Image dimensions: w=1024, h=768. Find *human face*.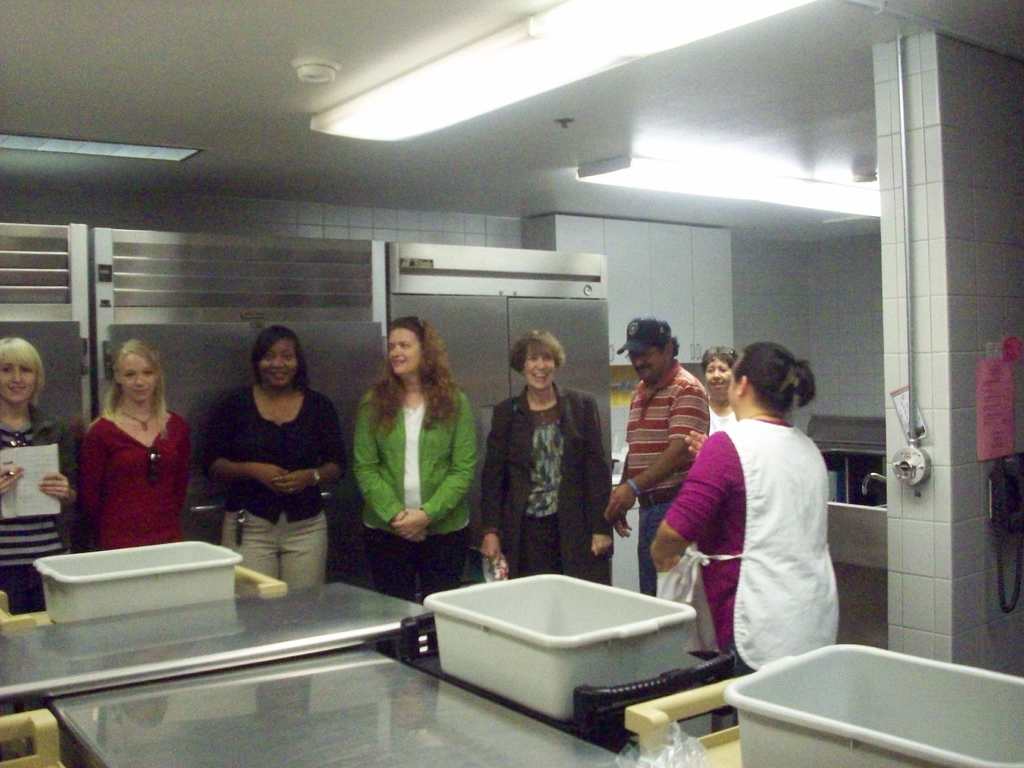
bbox=[703, 357, 731, 398].
